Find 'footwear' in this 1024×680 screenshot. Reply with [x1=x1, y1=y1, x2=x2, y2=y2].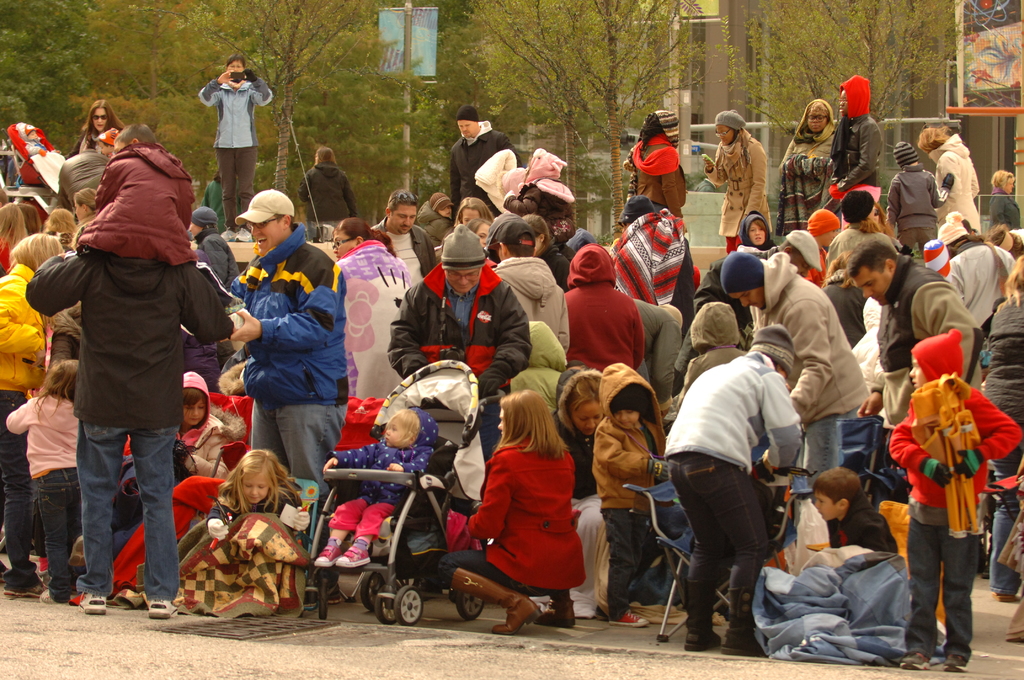
[x1=936, y1=649, x2=968, y2=673].
